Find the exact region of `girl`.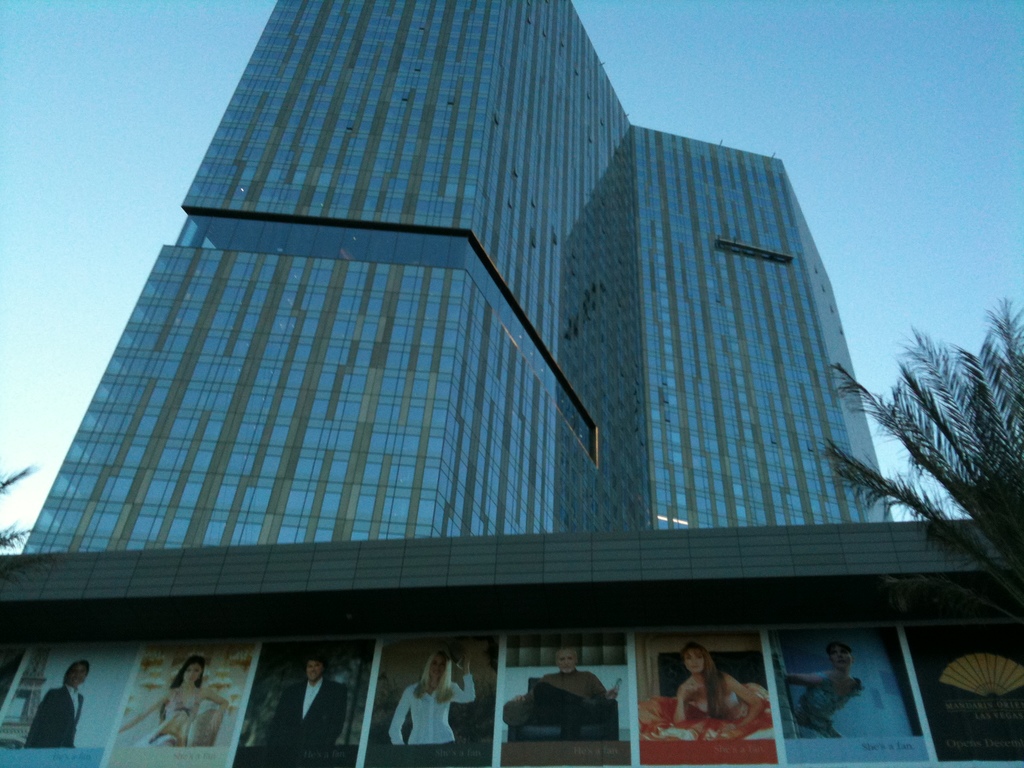
Exact region: locate(115, 656, 239, 753).
